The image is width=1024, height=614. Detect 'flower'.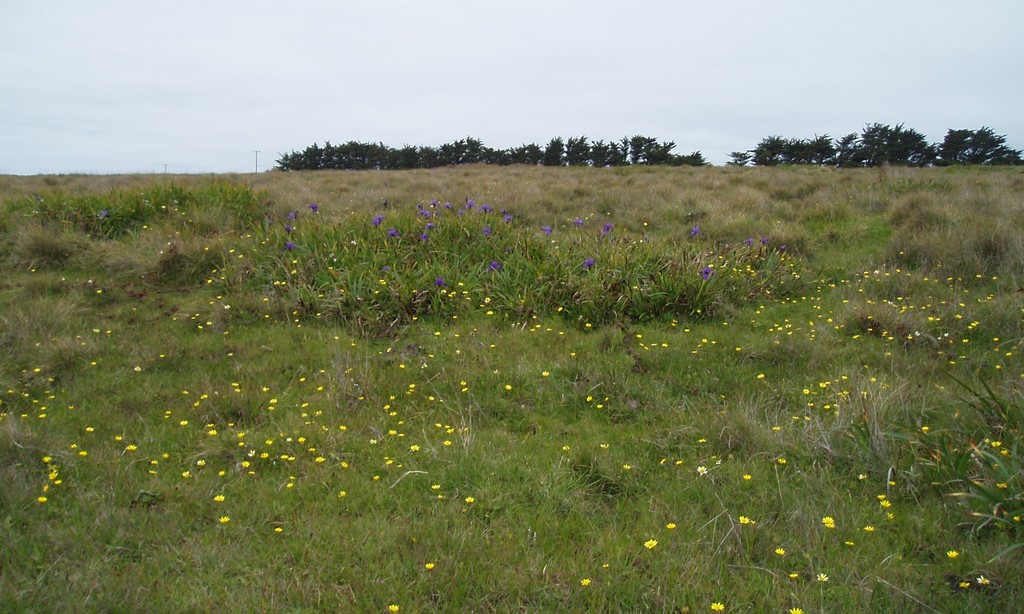
Detection: BBox(700, 266, 714, 278).
